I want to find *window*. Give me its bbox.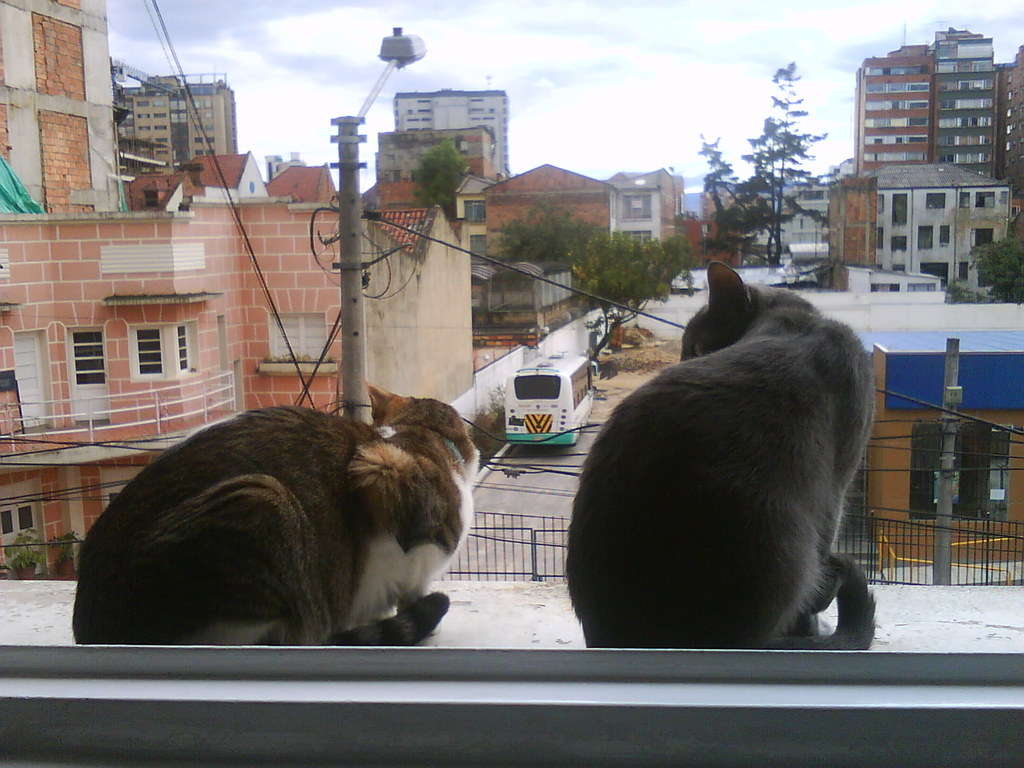
[left=925, top=192, right=947, bottom=211].
